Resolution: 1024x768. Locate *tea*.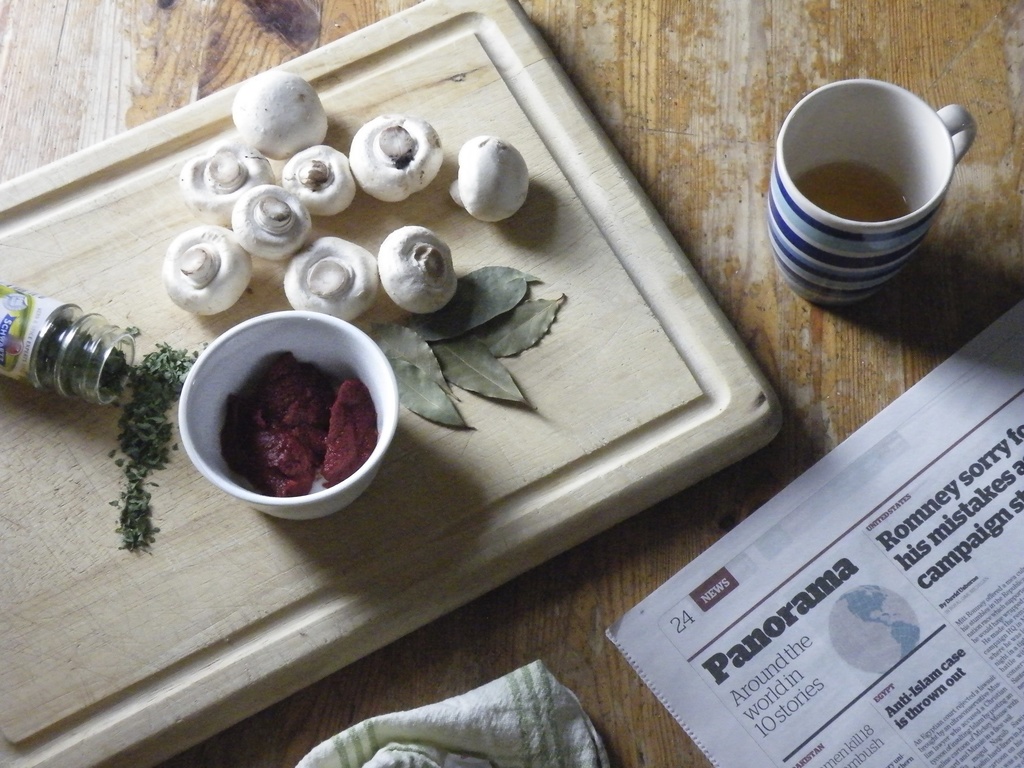
left=788, top=163, right=915, bottom=225.
